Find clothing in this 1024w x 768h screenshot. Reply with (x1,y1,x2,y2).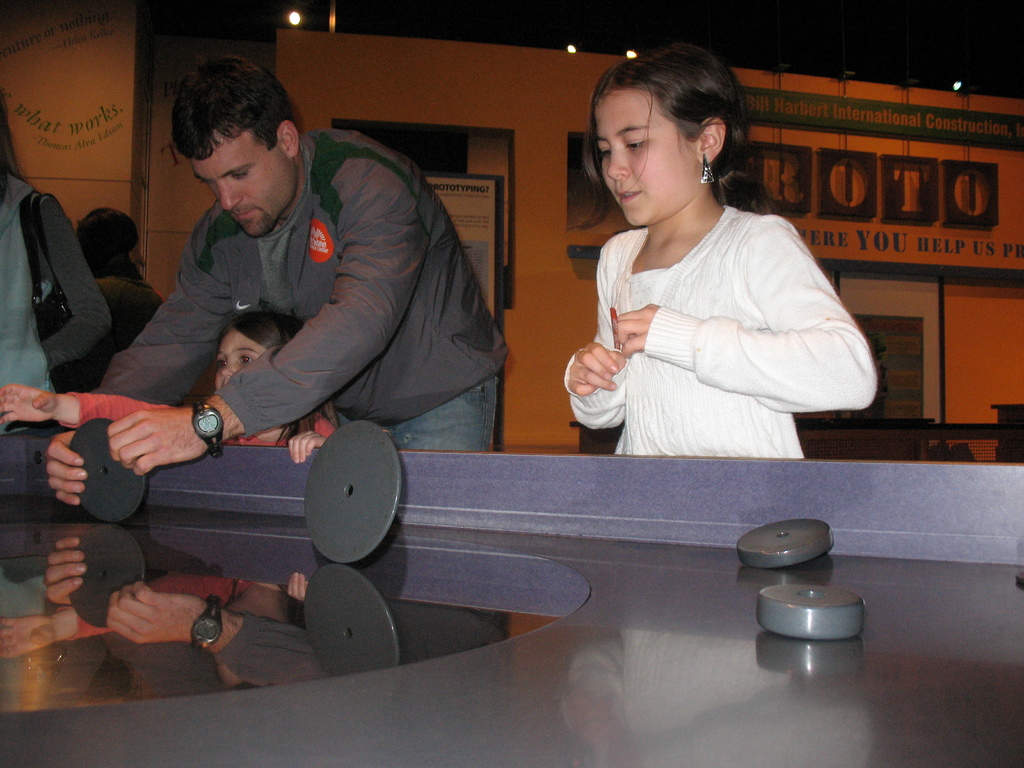
(74,396,345,461).
